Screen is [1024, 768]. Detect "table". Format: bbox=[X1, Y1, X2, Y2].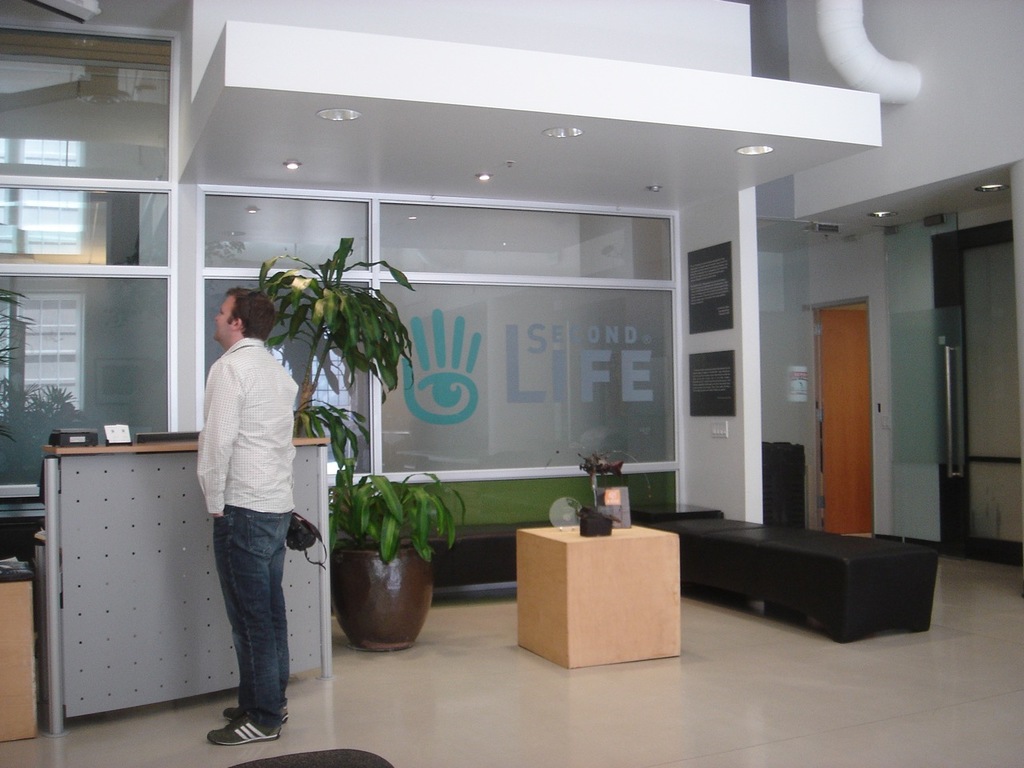
bbox=[0, 556, 42, 746].
